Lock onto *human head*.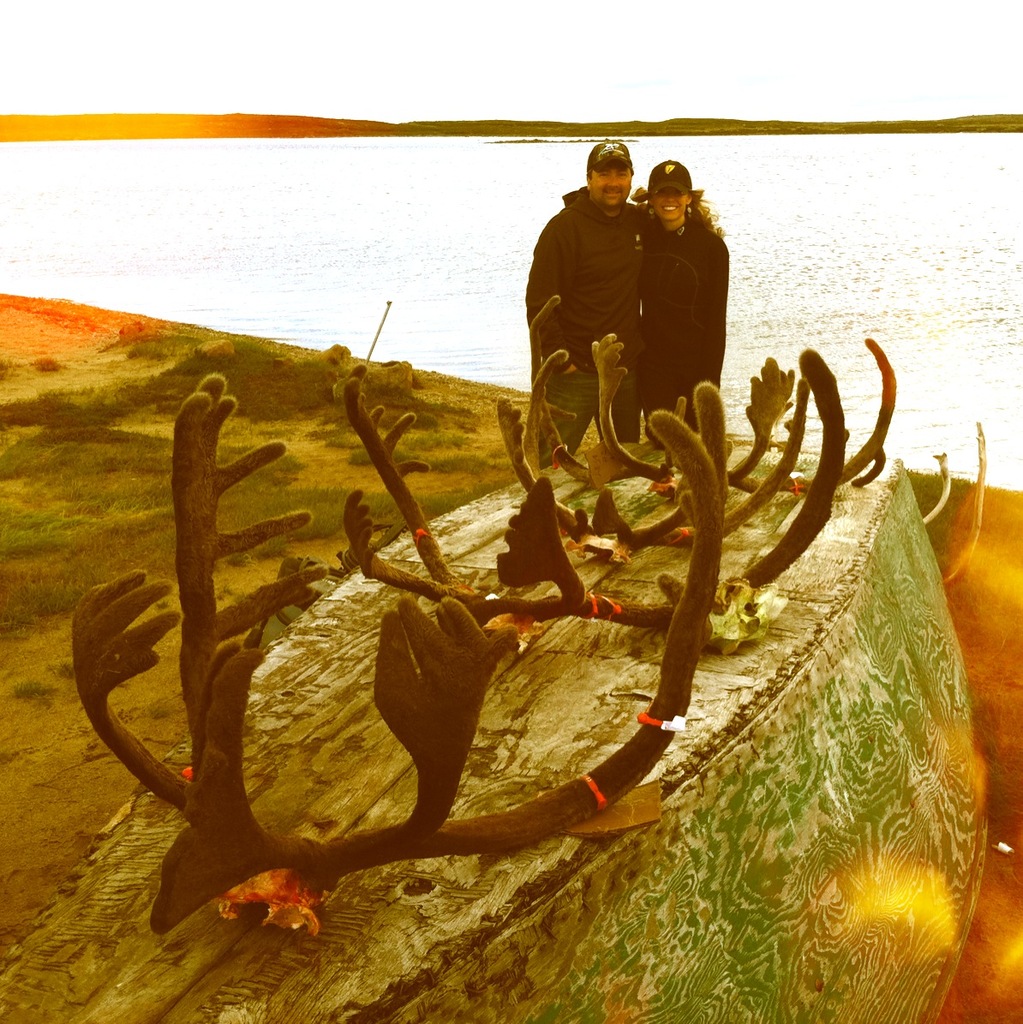
Locked: locate(636, 159, 724, 231).
